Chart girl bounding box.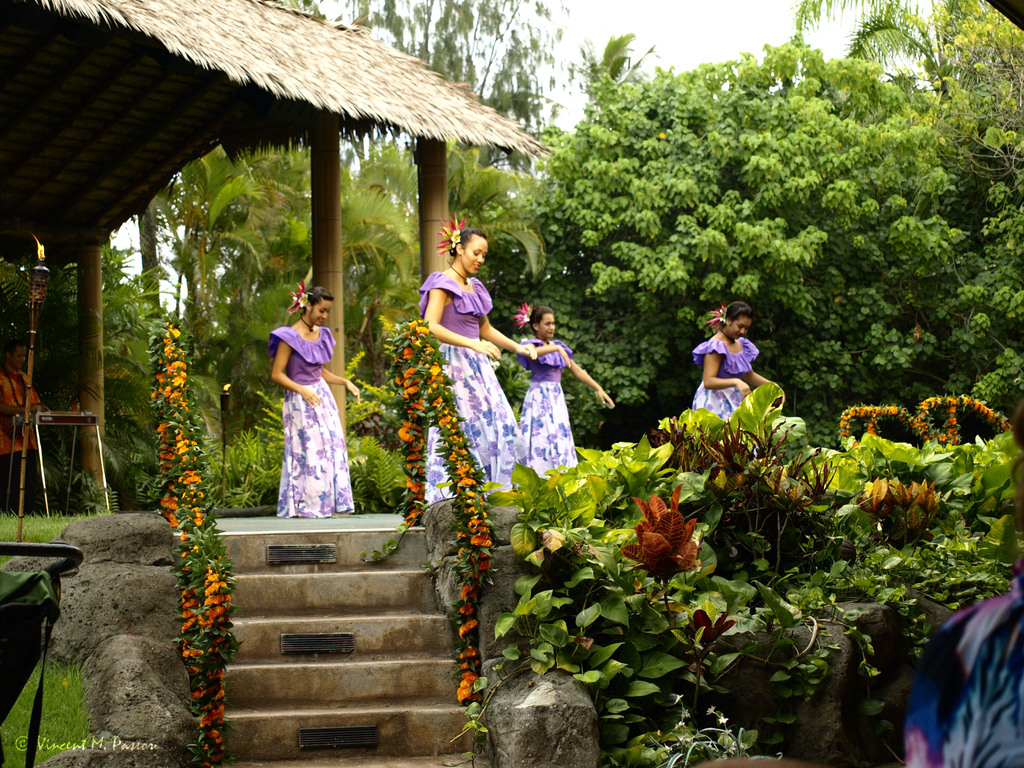
Charted: x1=412 y1=227 x2=534 y2=507.
